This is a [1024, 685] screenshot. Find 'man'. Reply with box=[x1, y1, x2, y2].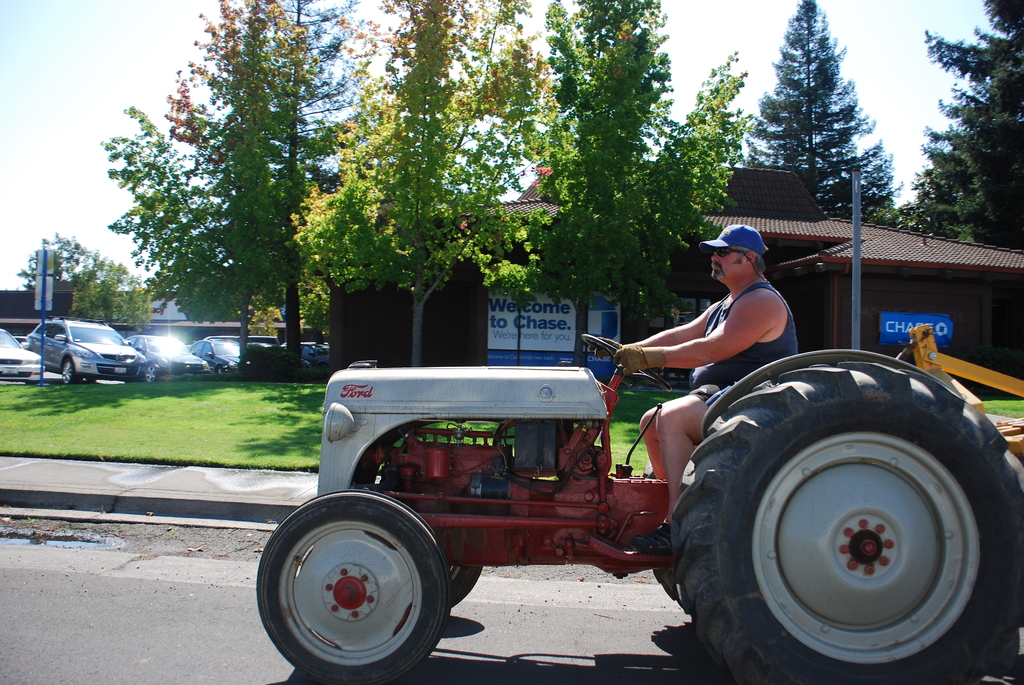
box=[587, 209, 832, 452].
